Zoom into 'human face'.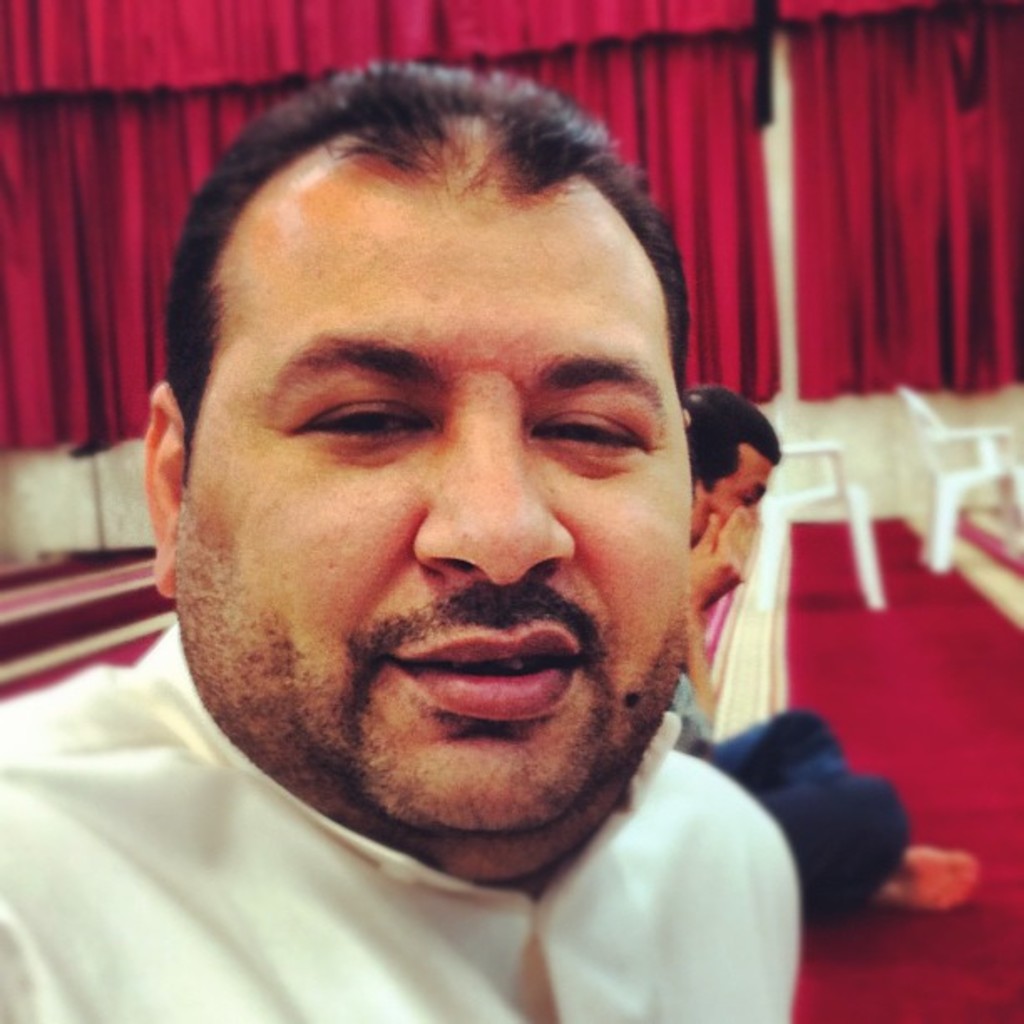
Zoom target: [left=184, top=196, right=698, bottom=842].
